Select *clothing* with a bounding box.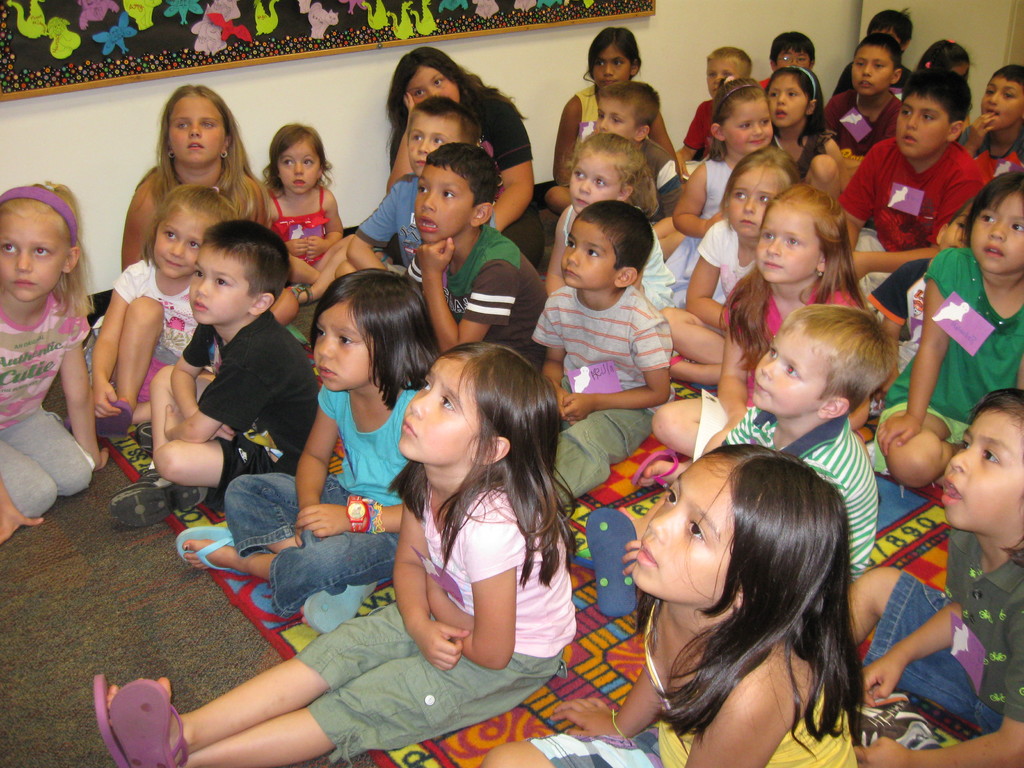
box=[849, 103, 976, 248].
